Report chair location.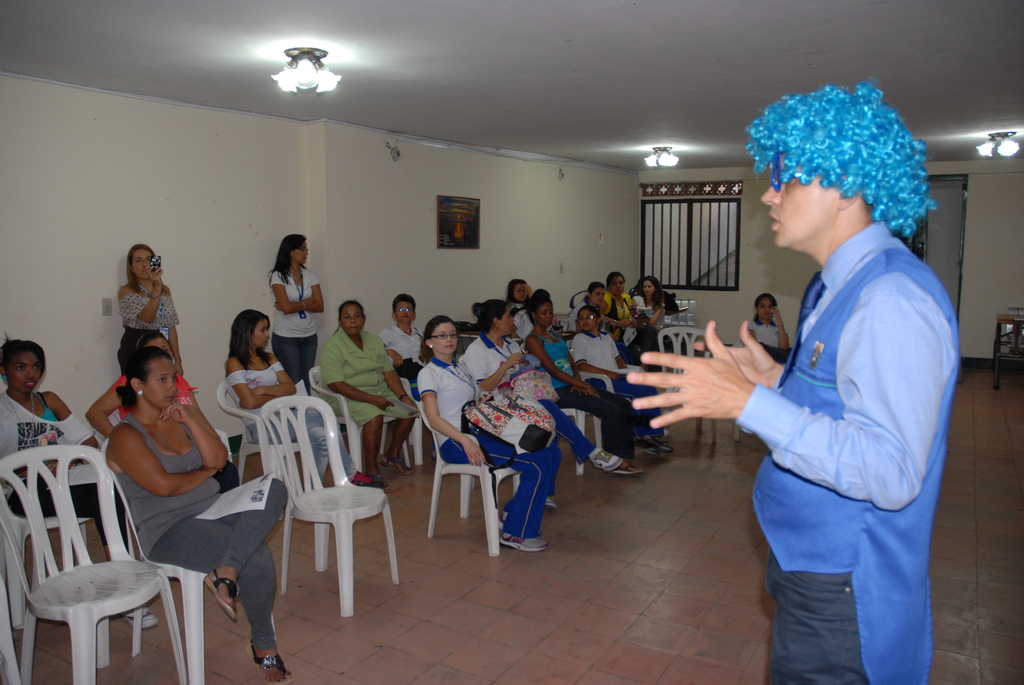
Report: 0/485/92/625.
